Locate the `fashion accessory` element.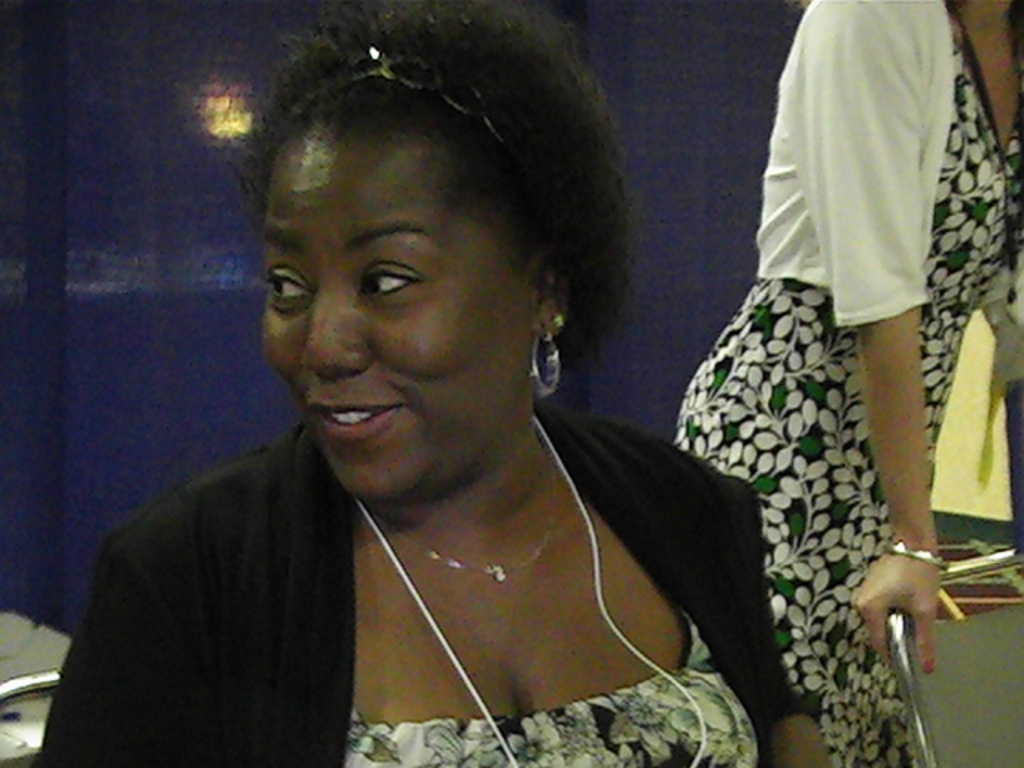
Element bbox: bbox=(347, 48, 526, 158).
